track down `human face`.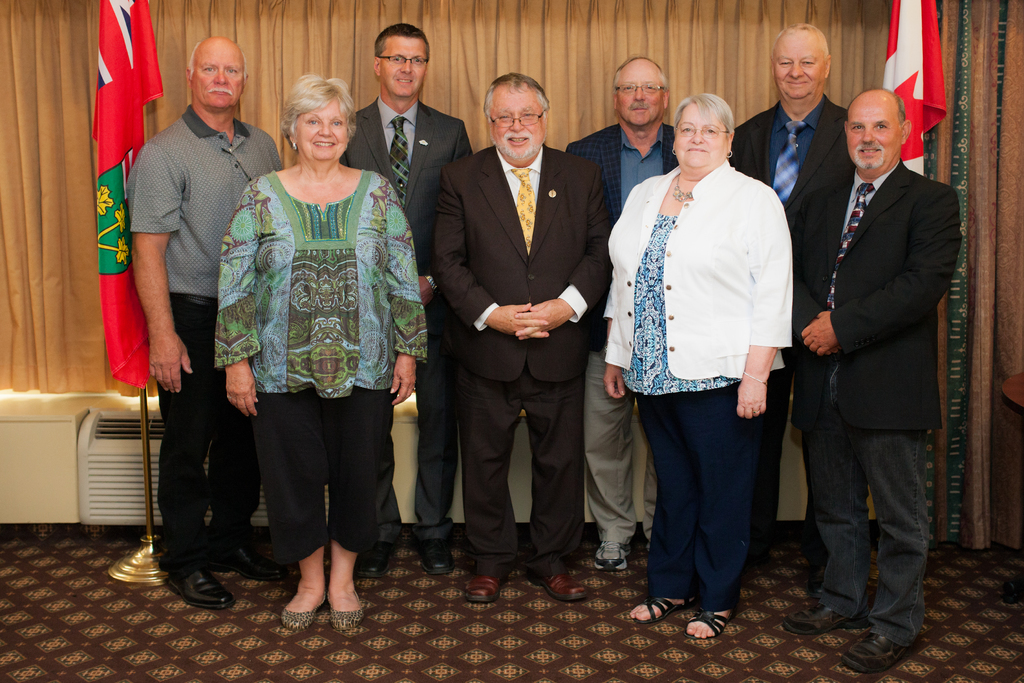
Tracked to {"x1": 673, "y1": 100, "x2": 728, "y2": 170}.
